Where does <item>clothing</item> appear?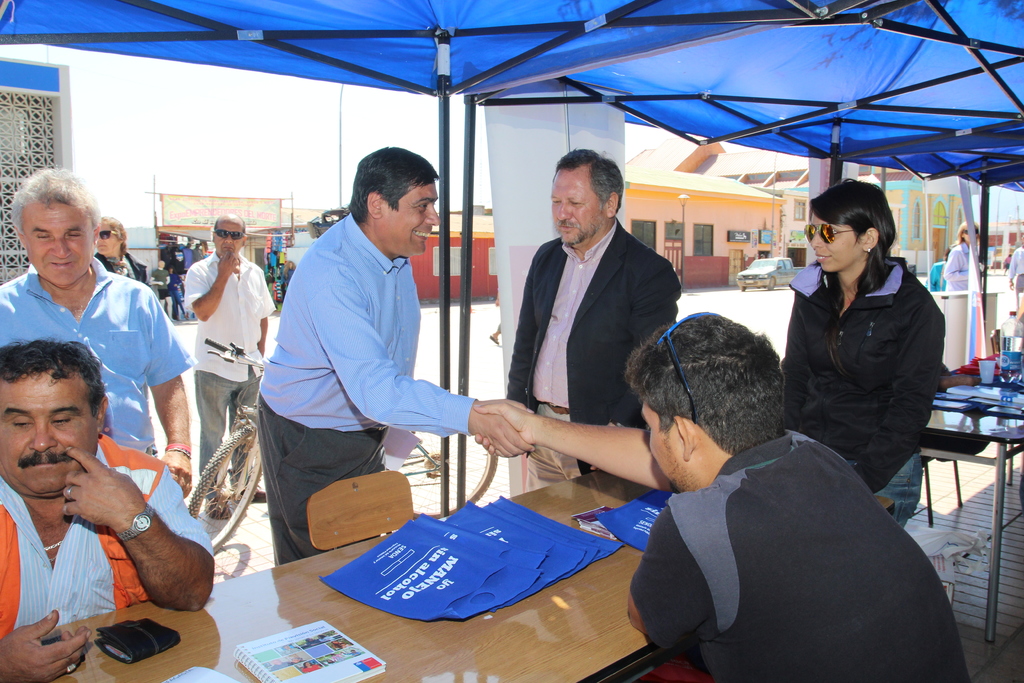
Appears at crop(170, 279, 192, 321).
